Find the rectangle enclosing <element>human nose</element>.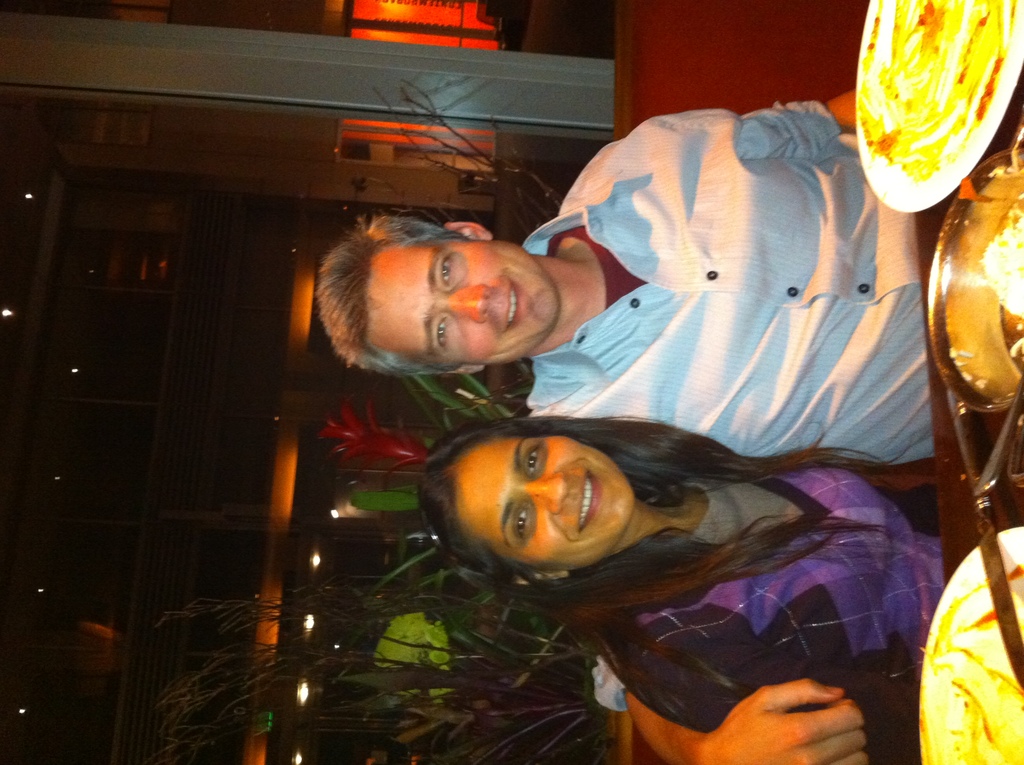
{"left": 436, "top": 280, "right": 490, "bottom": 324}.
